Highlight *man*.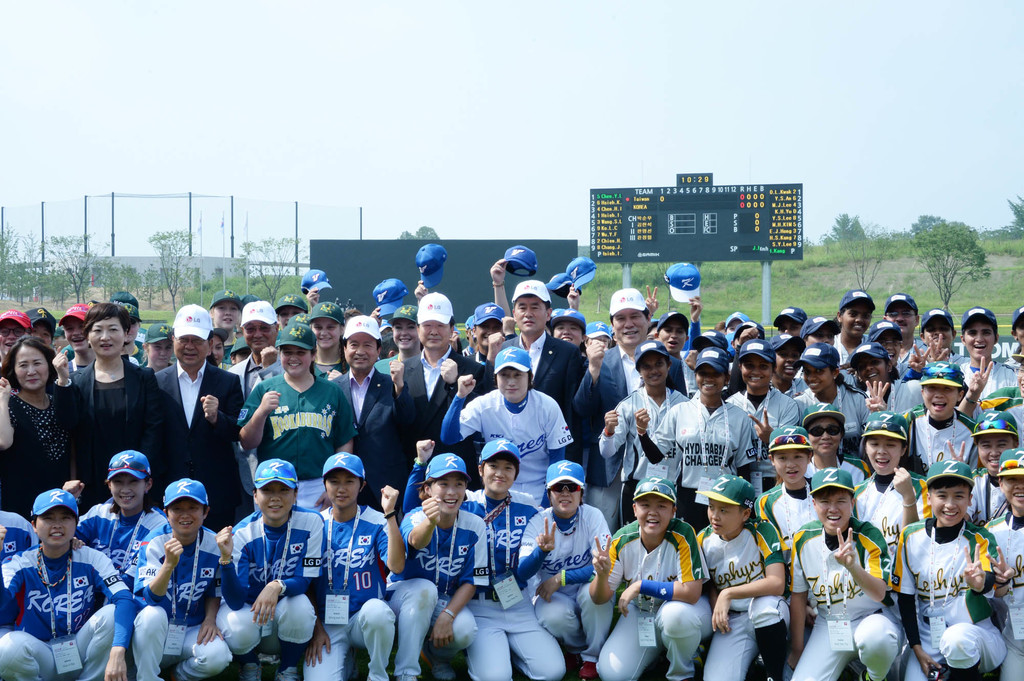
Highlighted region: (left=397, top=292, right=491, bottom=494).
